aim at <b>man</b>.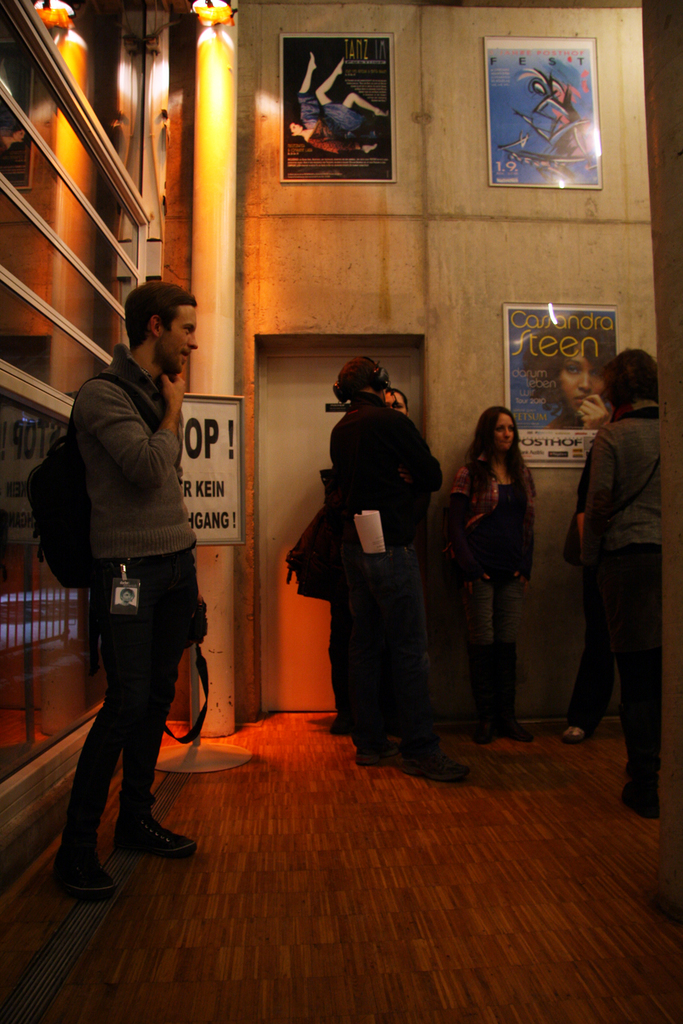
Aimed at x1=332 y1=388 x2=436 y2=736.
